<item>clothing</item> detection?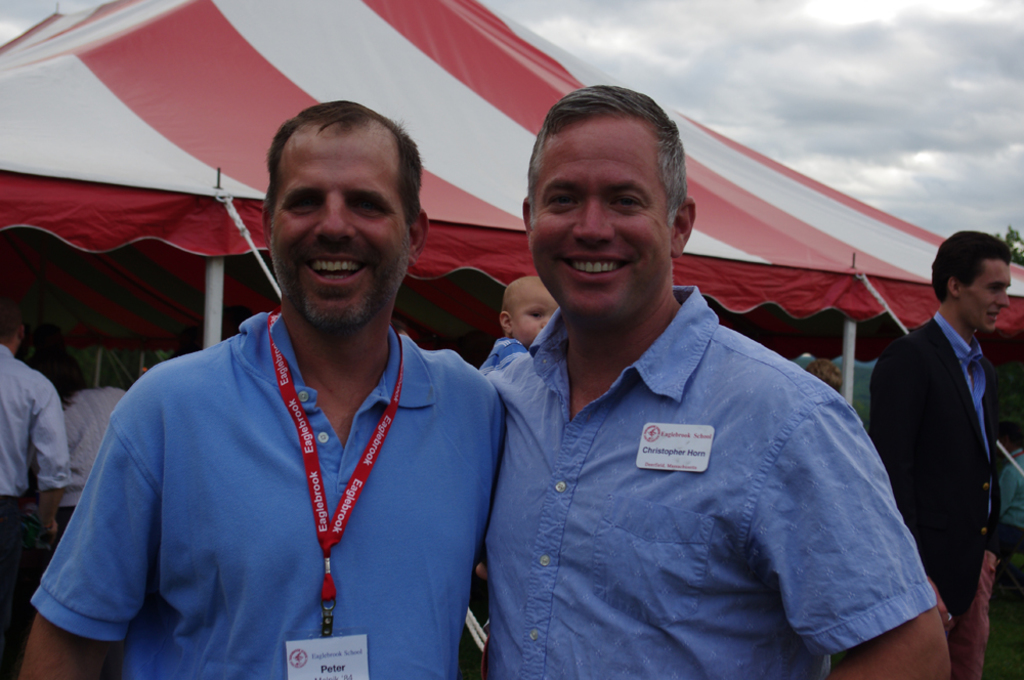
pyautogui.locateOnScreen(46, 284, 513, 667)
